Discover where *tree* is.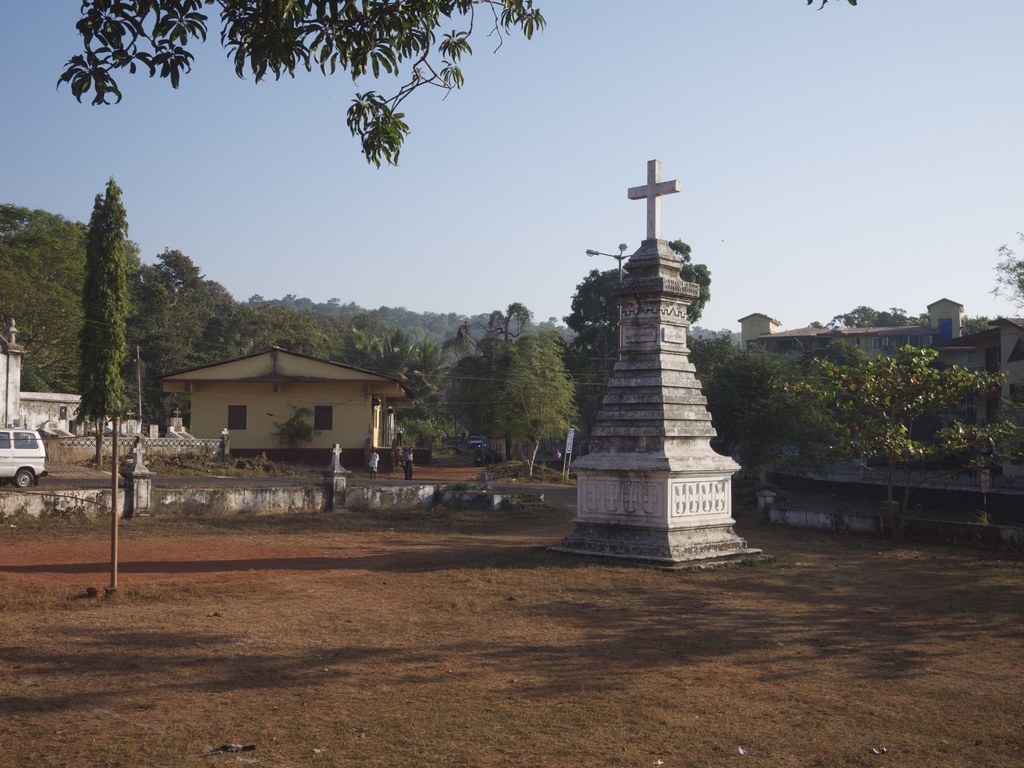
Discovered at select_region(461, 297, 536, 452).
